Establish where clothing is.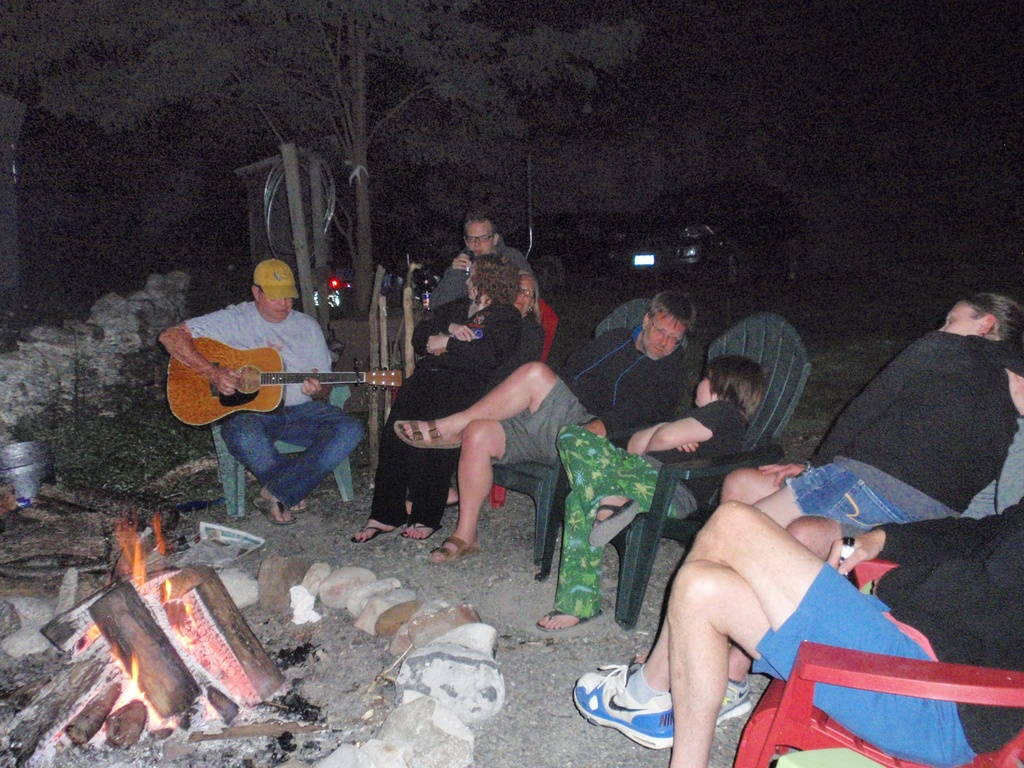
Established at [x1=184, y1=299, x2=364, y2=509].
